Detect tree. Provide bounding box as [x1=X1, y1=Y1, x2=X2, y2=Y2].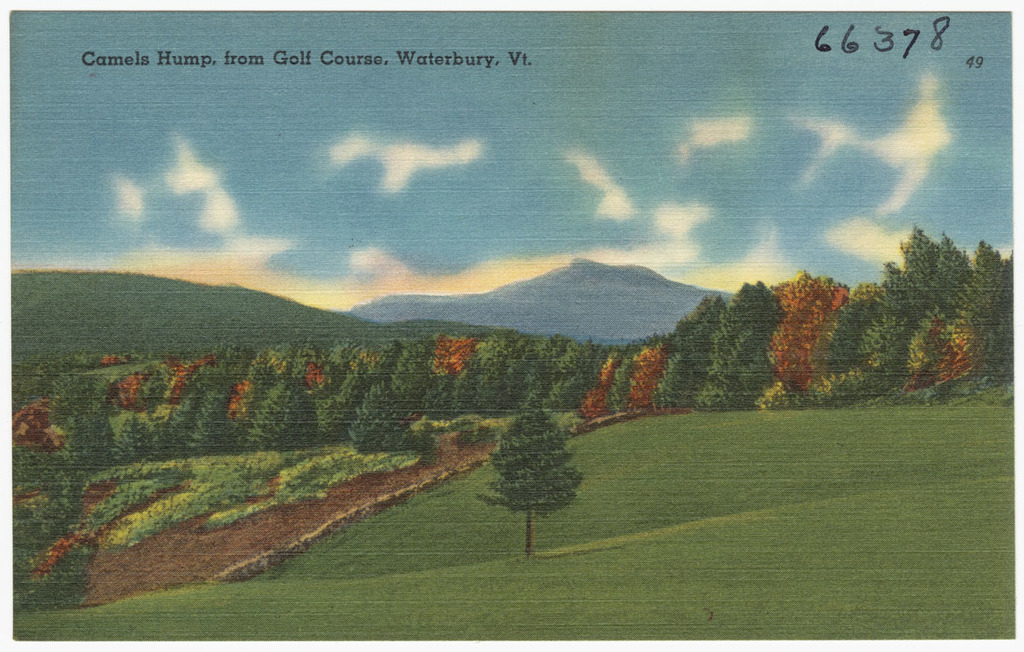
[x1=343, y1=377, x2=425, y2=454].
